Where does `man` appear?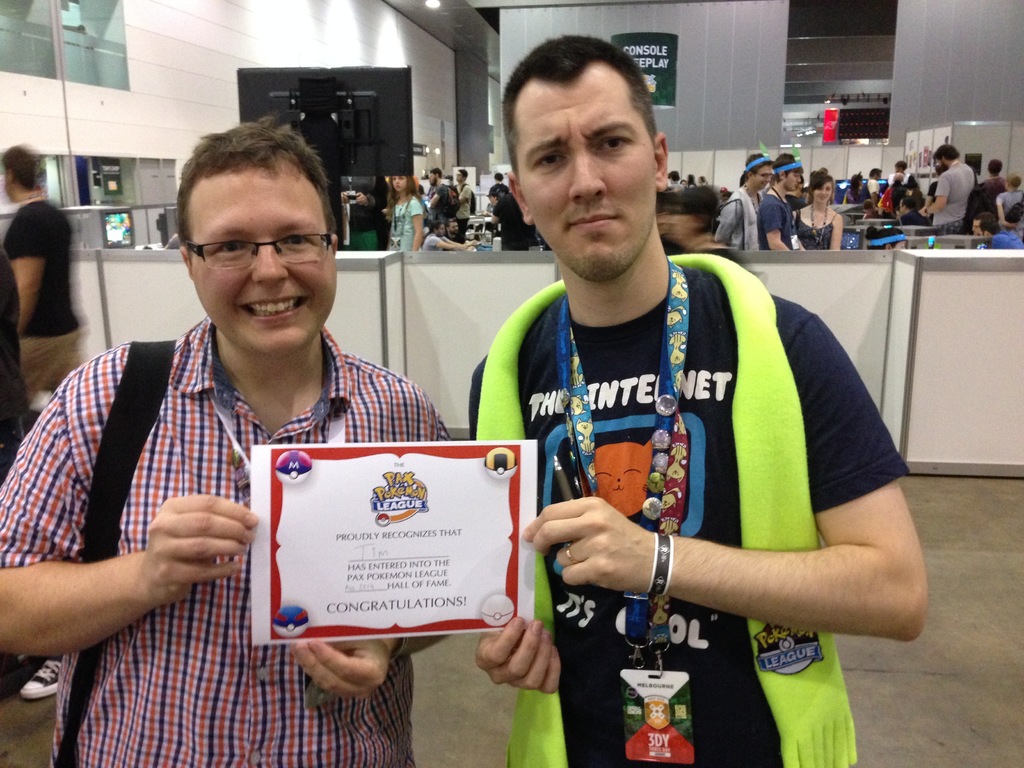
Appears at (x1=0, y1=123, x2=448, y2=767).
